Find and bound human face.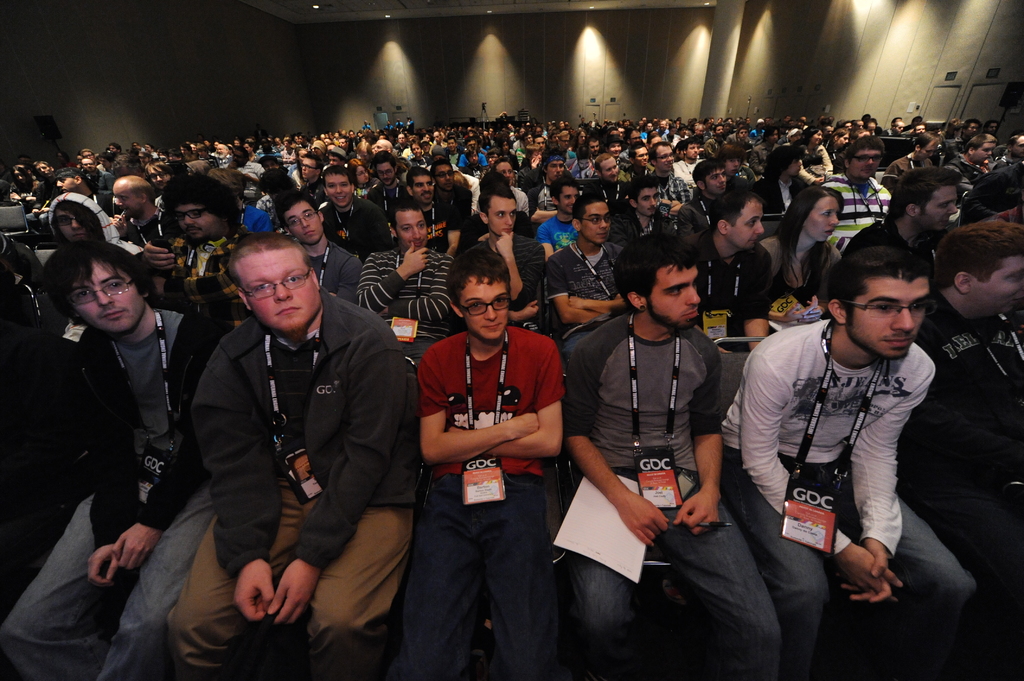
Bound: <box>847,279,933,360</box>.
